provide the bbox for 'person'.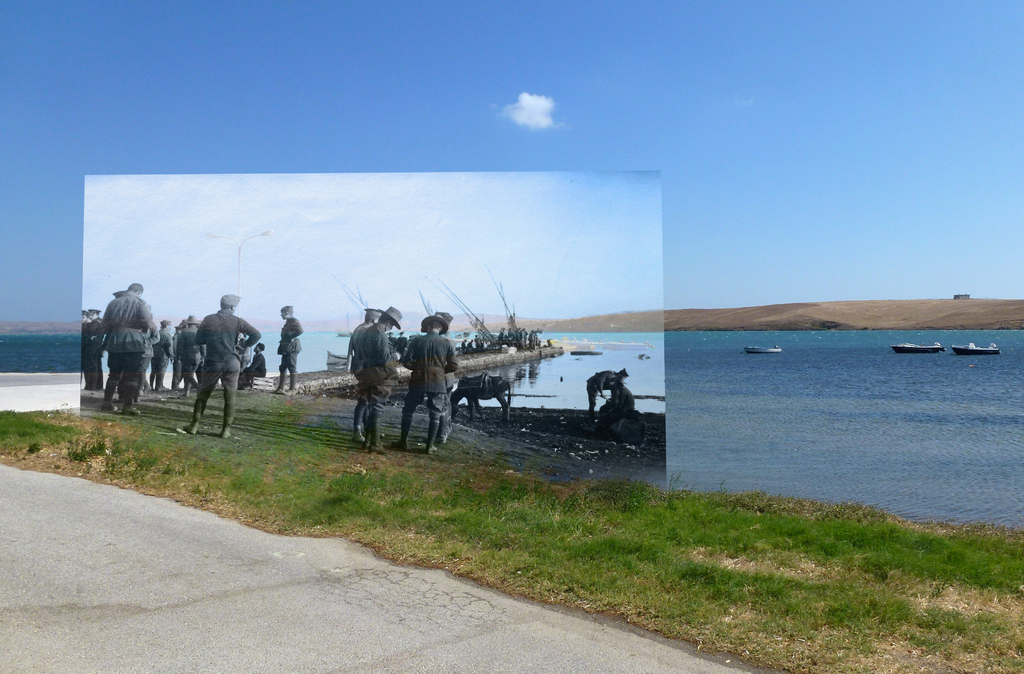
[x1=404, y1=311, x2=452, y2=441].
